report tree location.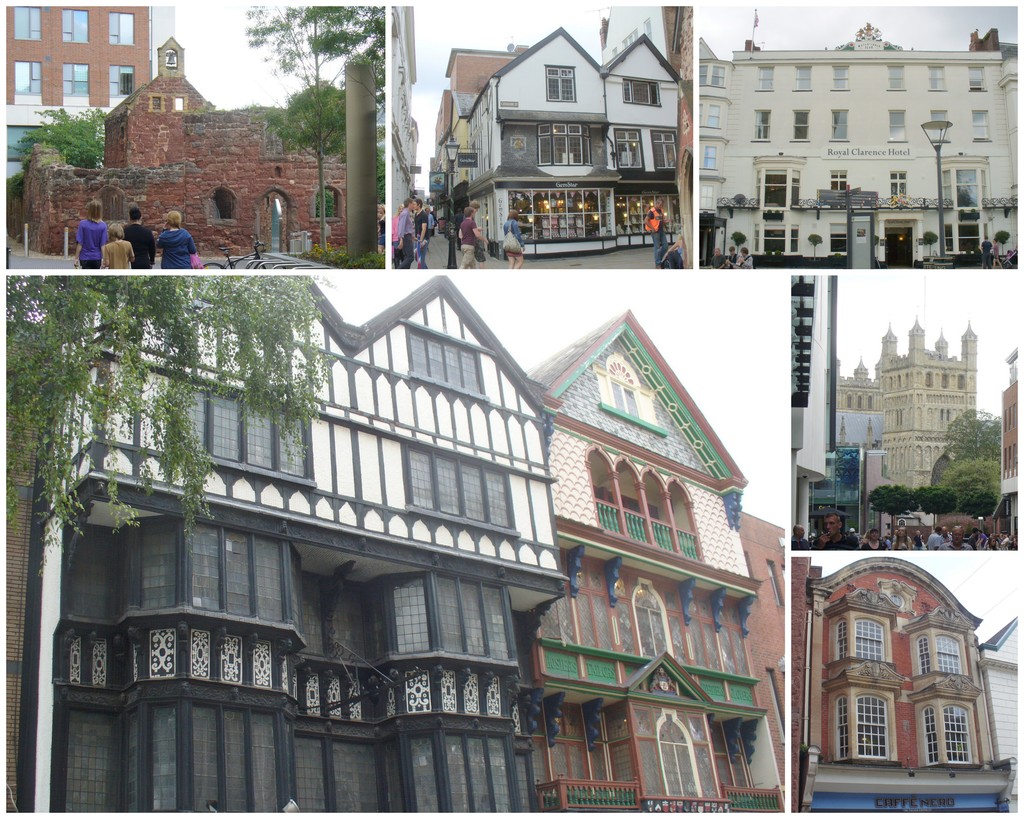
Report: <box>13,106,104,166</box>.
